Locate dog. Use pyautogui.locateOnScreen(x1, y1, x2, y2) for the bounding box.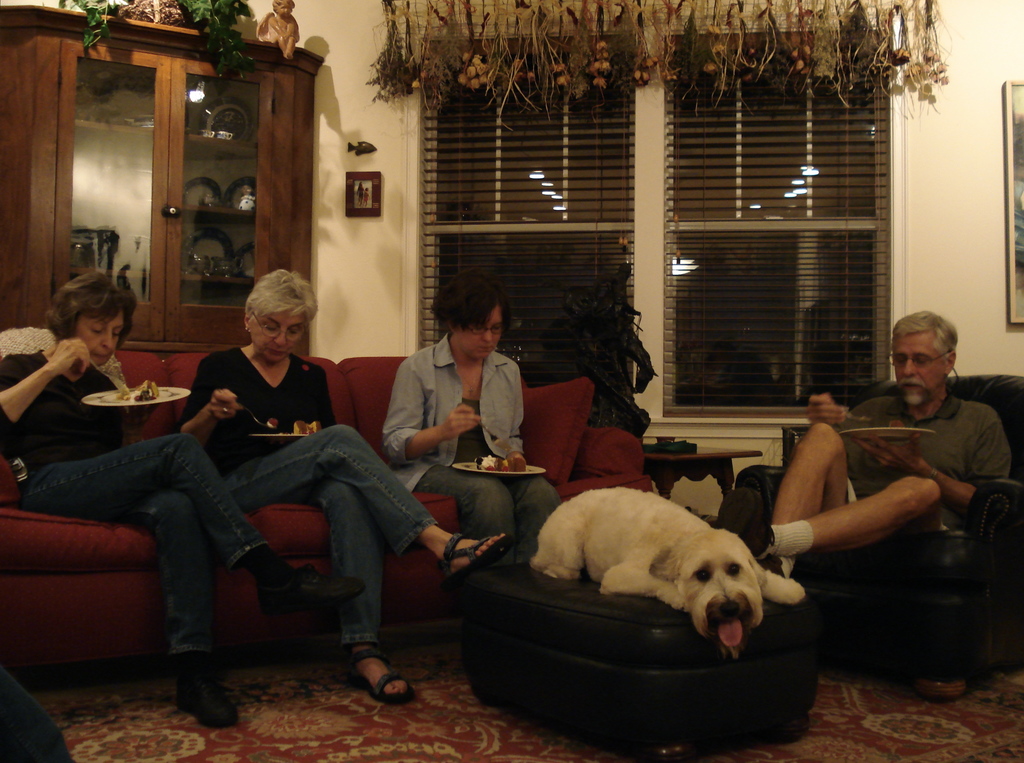
pyautogui.locateOnScreen(531, 487, 805, 659).
